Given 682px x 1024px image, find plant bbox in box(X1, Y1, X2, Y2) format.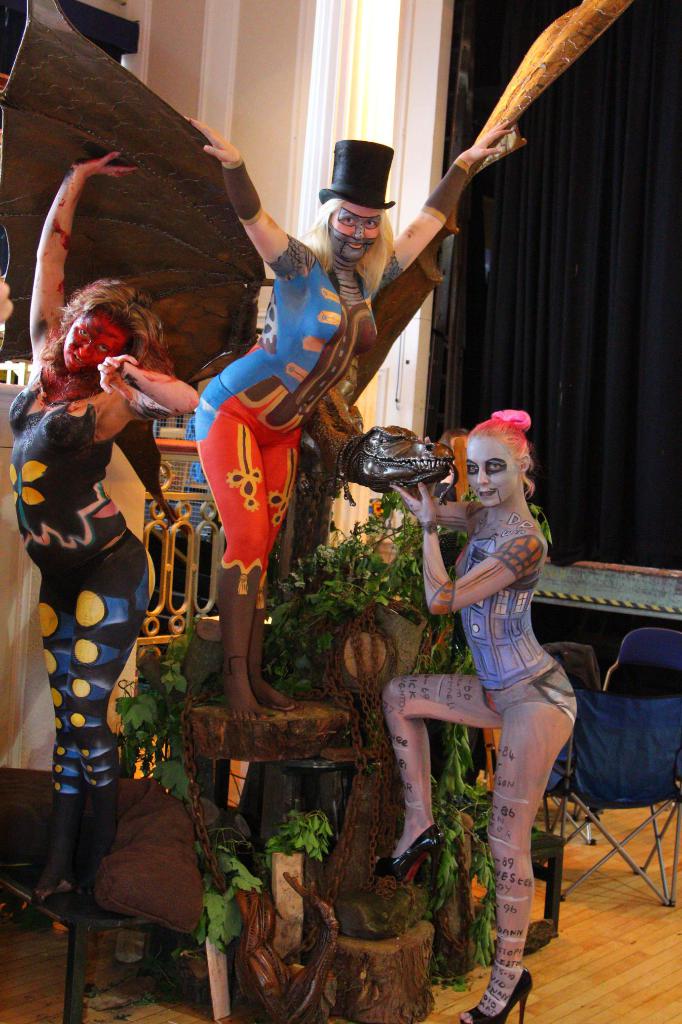
box(524, 500, 557, 545).
